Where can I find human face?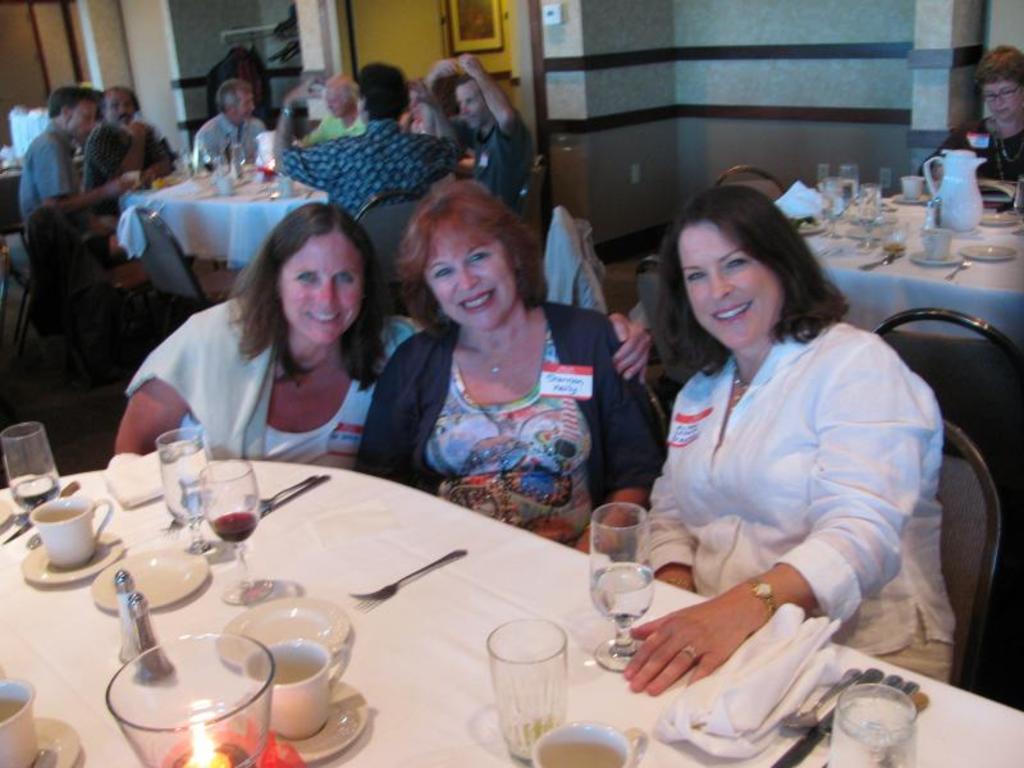
You can find it at Rect(681, 223, 787, 349).
